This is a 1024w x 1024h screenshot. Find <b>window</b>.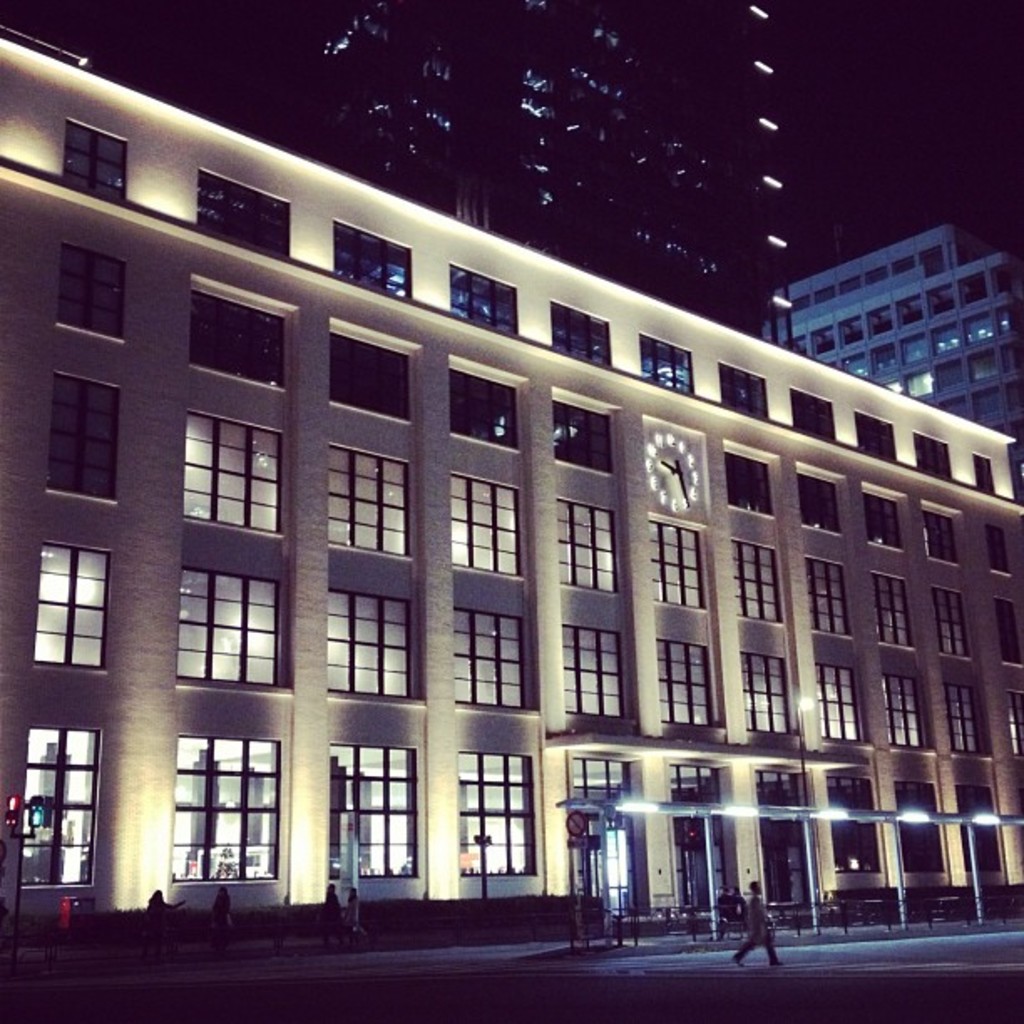
Bounding box: (left=812, top=661, right=857, bottom=746).
